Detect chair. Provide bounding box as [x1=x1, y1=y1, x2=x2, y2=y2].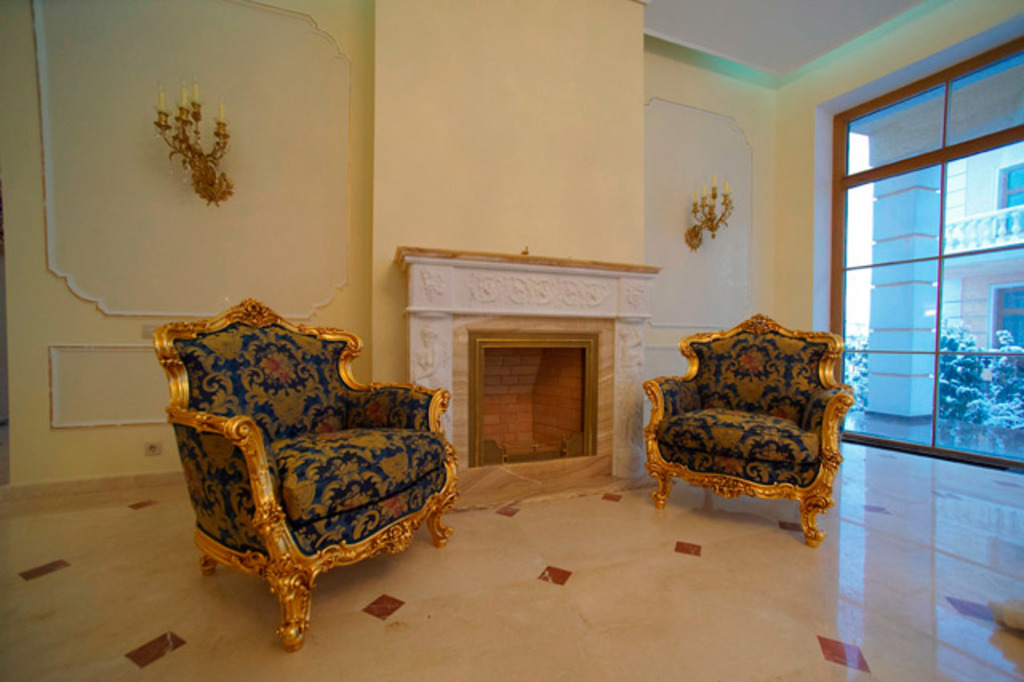
[x1=640, y1=317, x2=856, y2=548].
